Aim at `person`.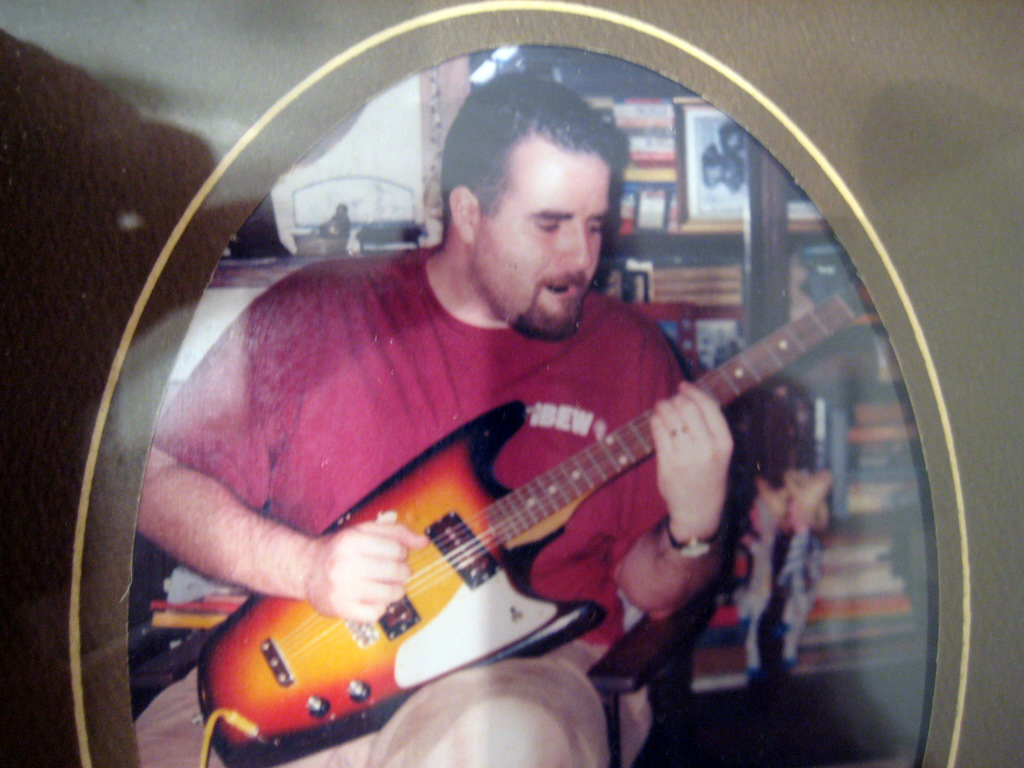
Aimed at [left=138, top=68, right=733, bottom=767].
